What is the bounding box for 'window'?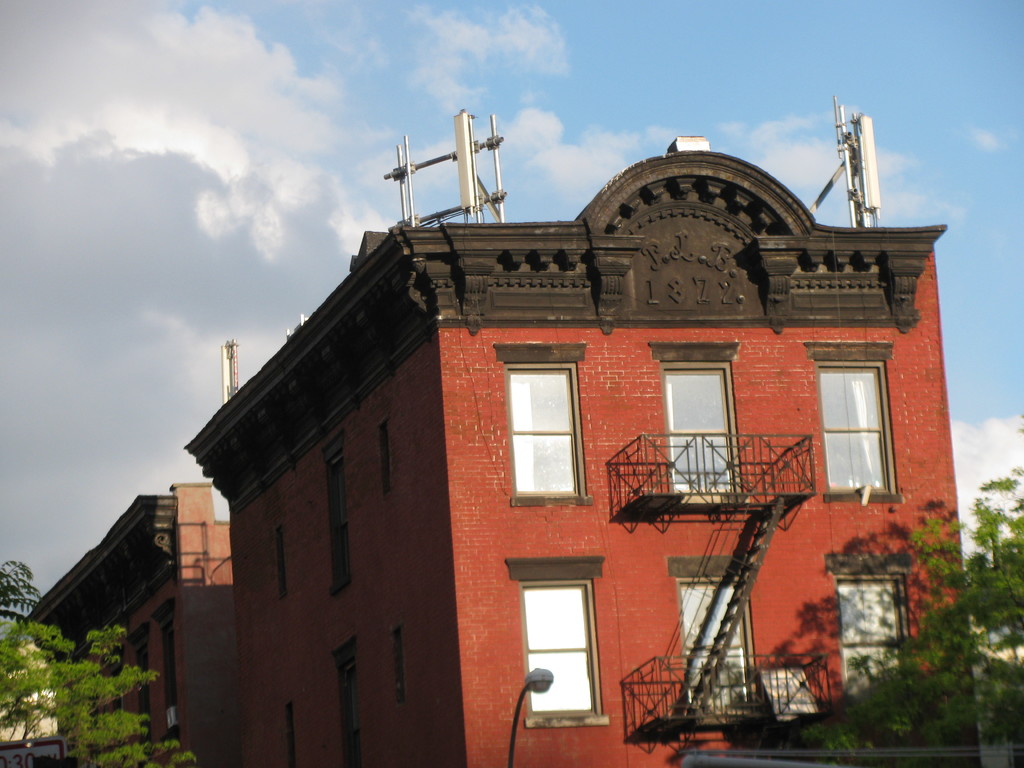
(825,556,927,717).
